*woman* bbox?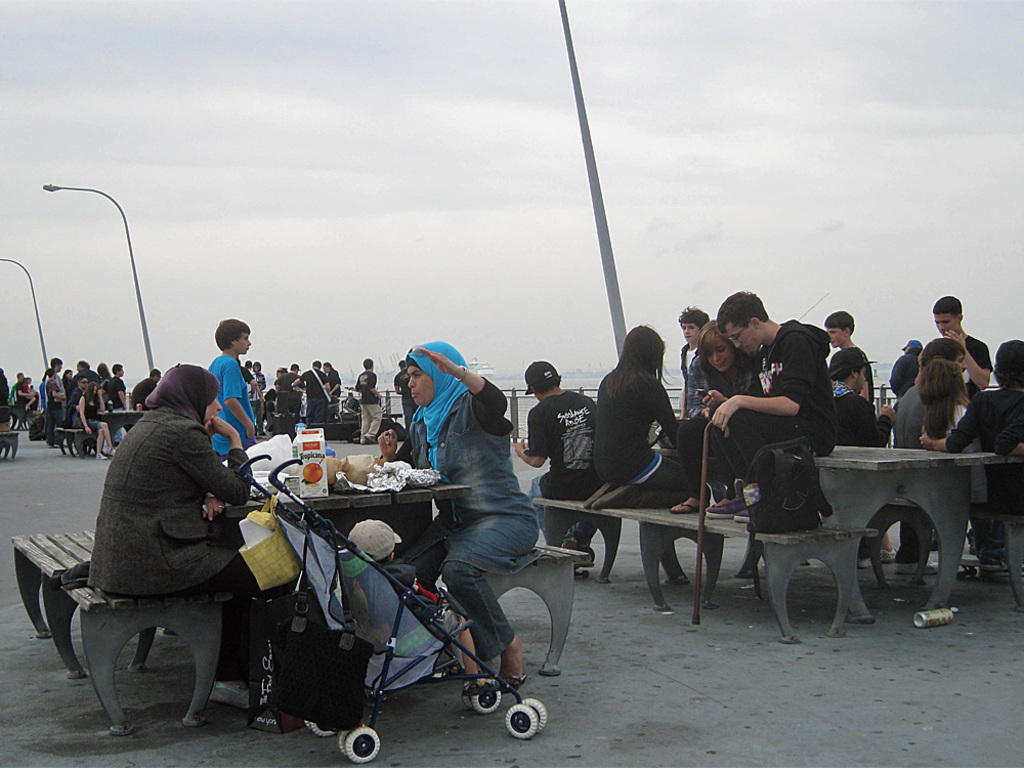
x1=77, y1=381, x2=114, y2=461
